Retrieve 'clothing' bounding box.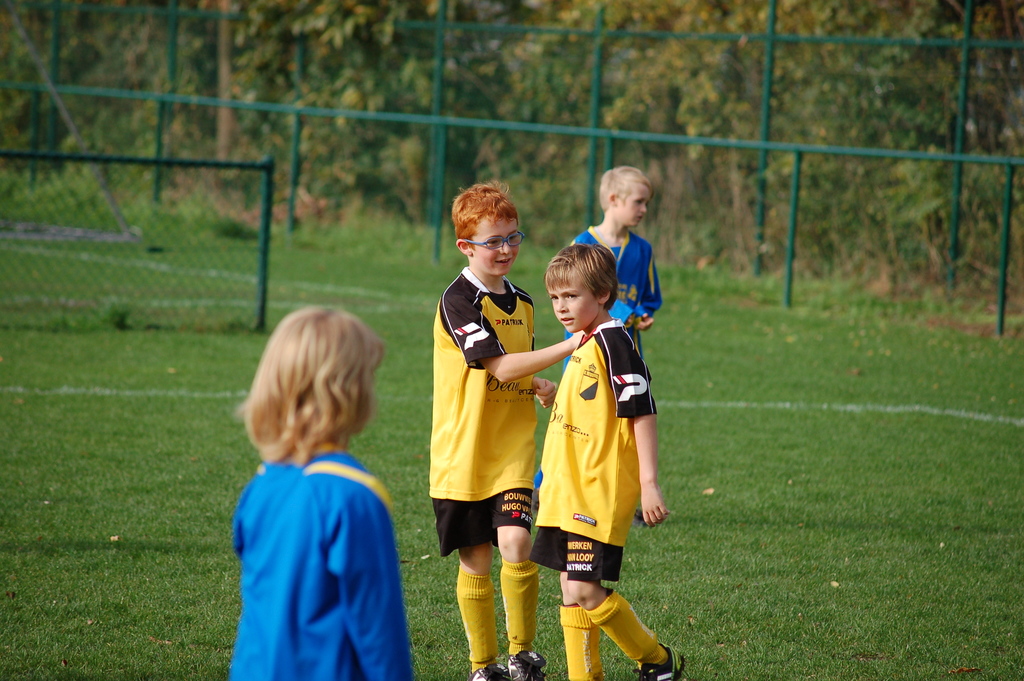
Bounding box: {"left": 231, "top": 440, "right": 411, "bottom": 680}.
